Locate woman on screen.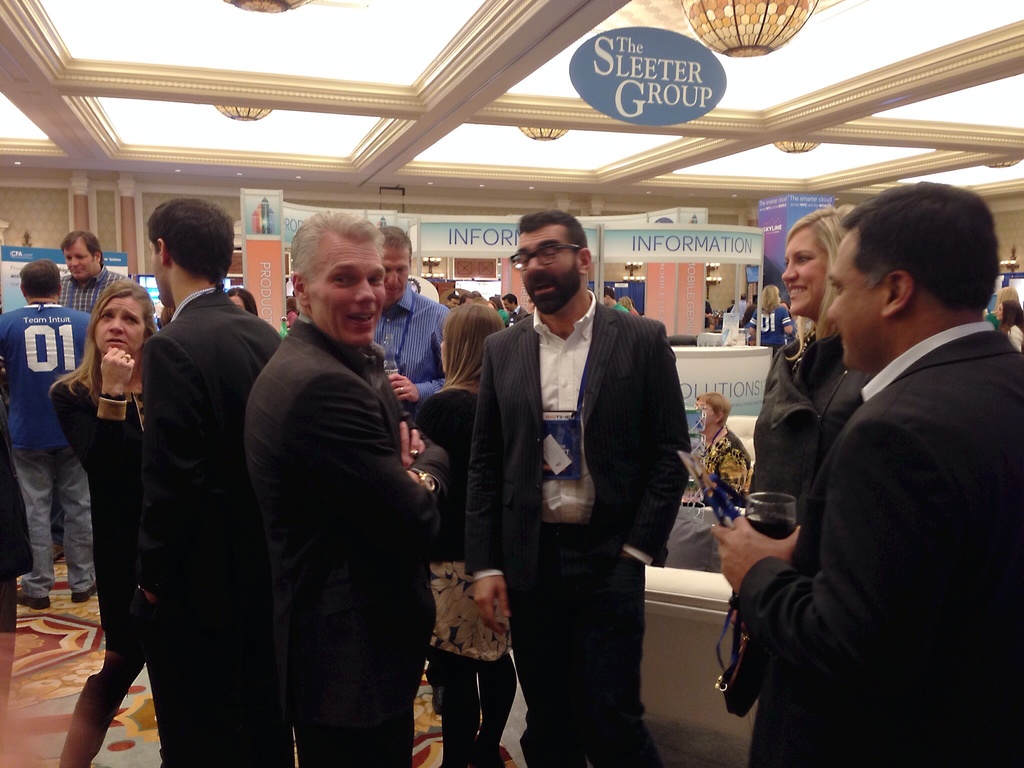
On screen at select_region(998, 301, 1023, 351).
